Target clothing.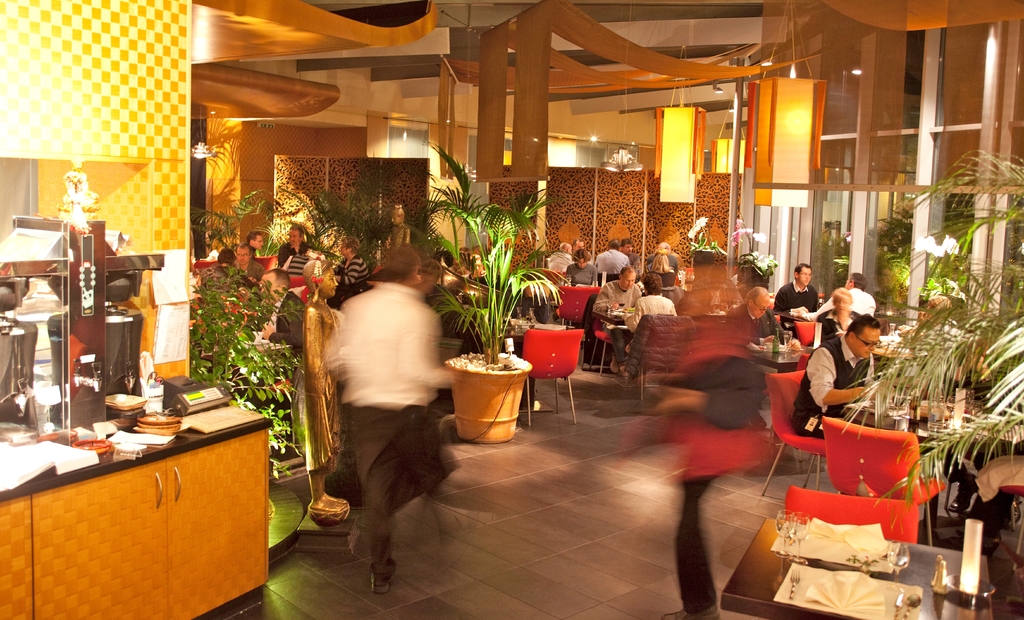
Target region: {"x1": 234, "y1": 259, "x2": 269, "y2": 281}.
